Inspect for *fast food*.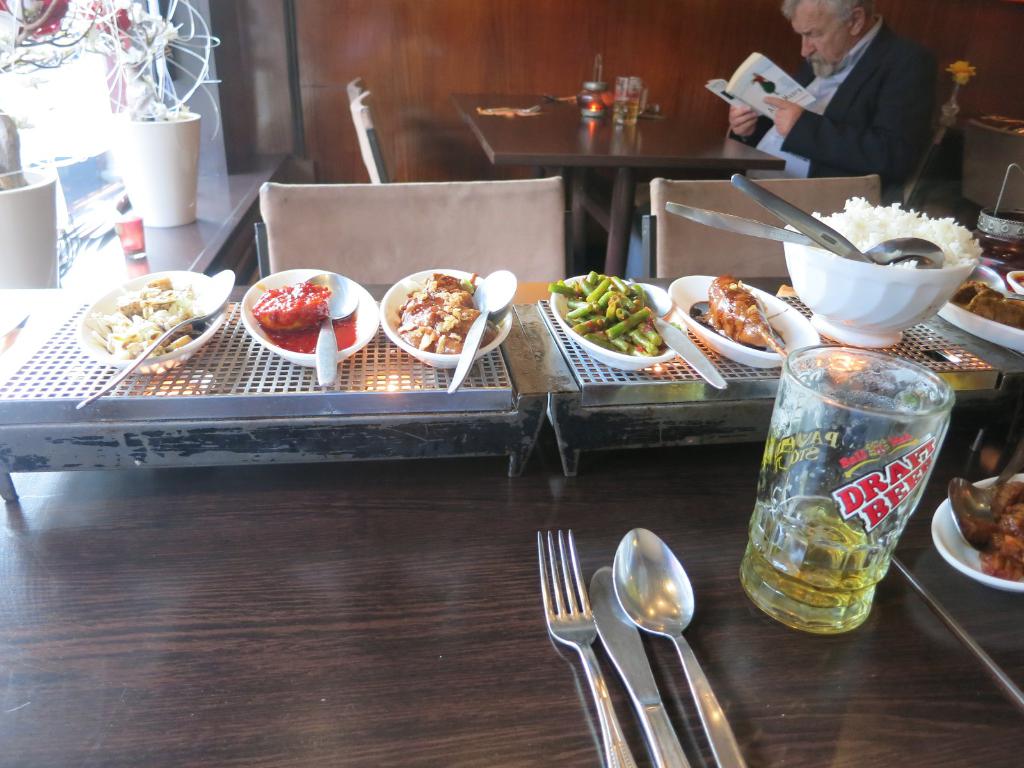
Inspection: <region>948, 280, 1023, 335</region>.
